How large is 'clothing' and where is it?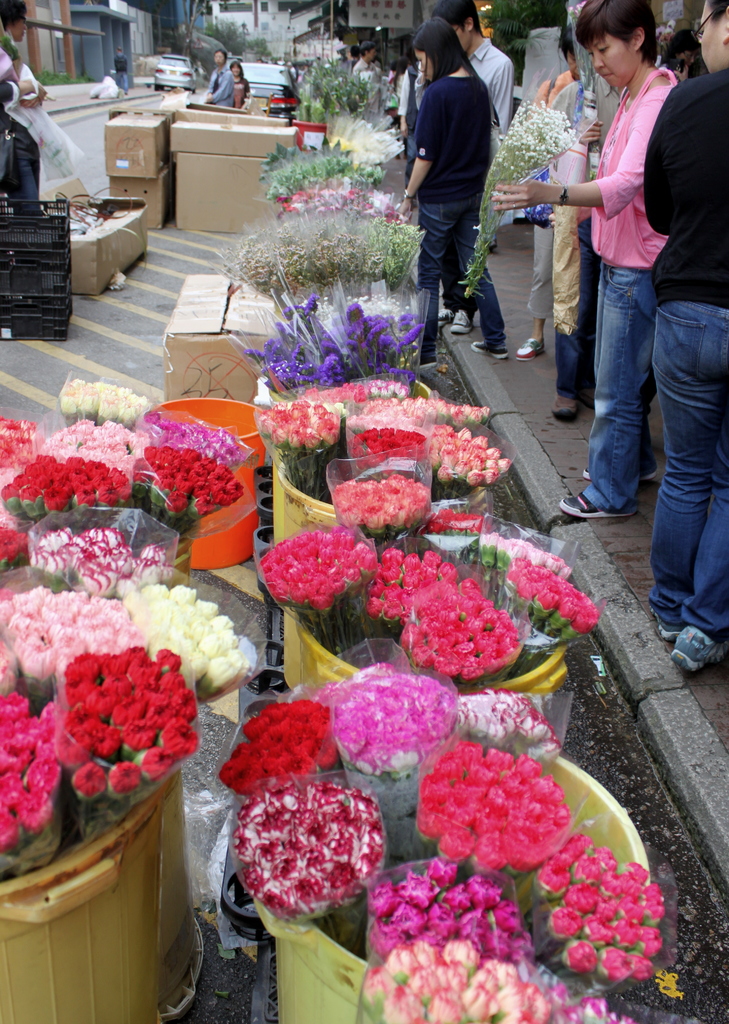
Bounding box: [left=524, top=68, right=578, bottom=327].
